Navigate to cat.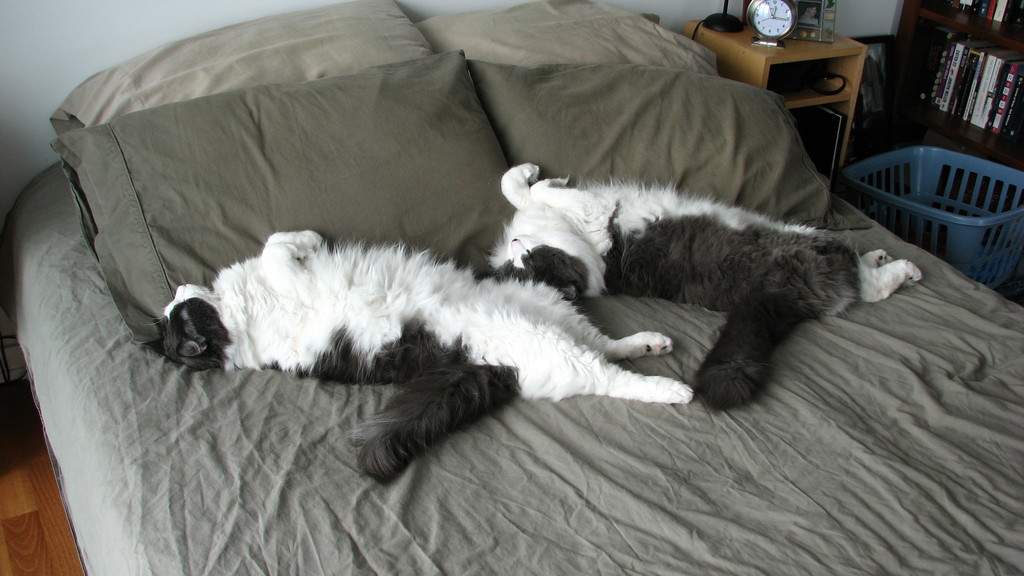
Navigation target: x1=140 y1=228 x2=692 y2=487.
